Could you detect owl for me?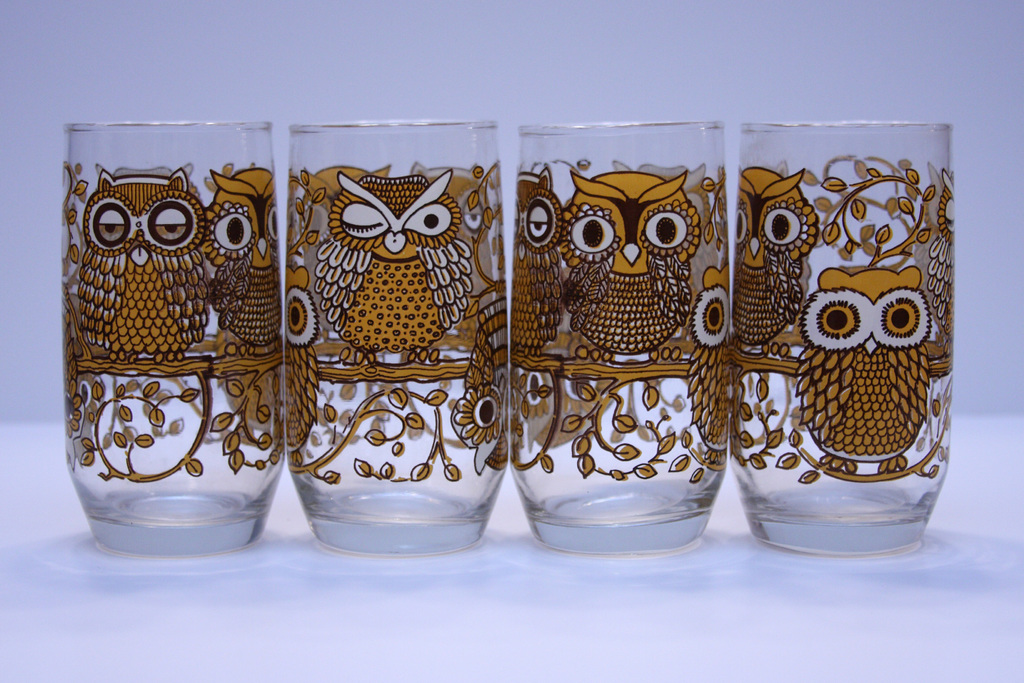
Detection result: <bbox>731, 168, 817, 356</bbox>.
